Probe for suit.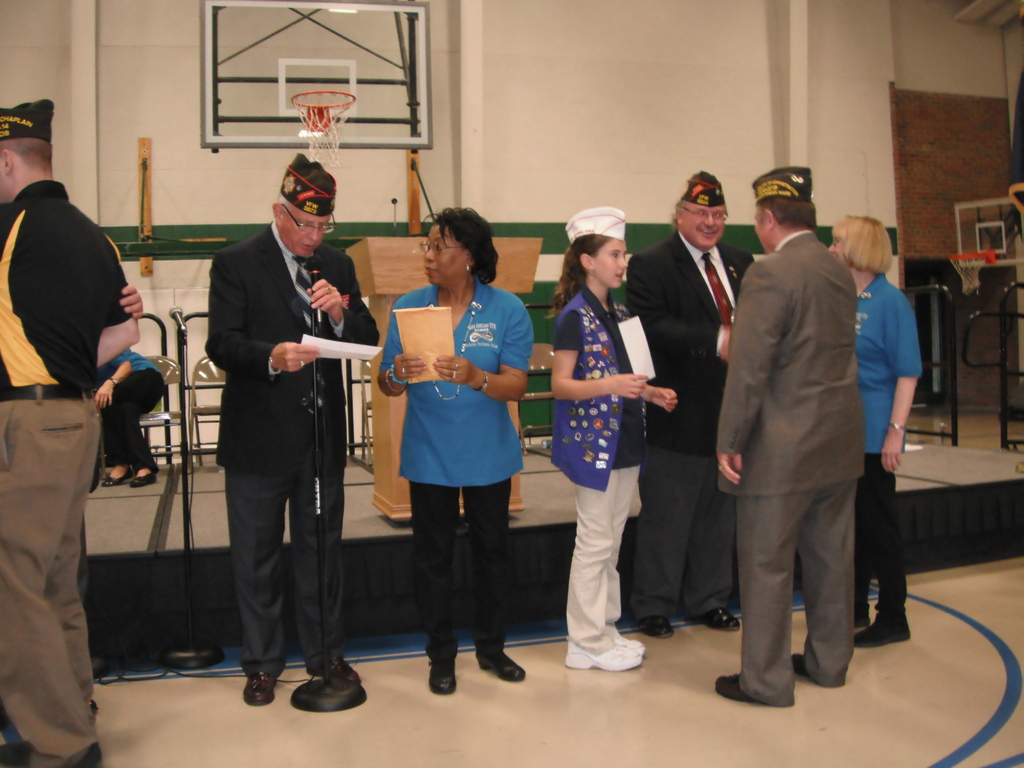
Probe result: x1=199 y1=172 x2=357 y2=702.
